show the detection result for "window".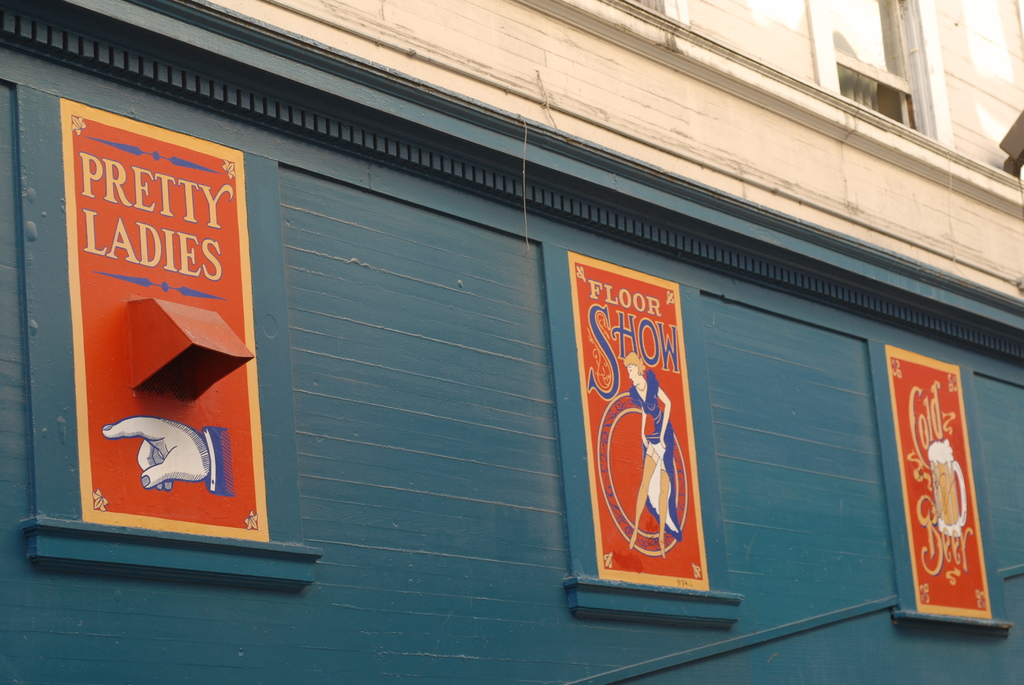
Rect(619, 0, 675, 27).
